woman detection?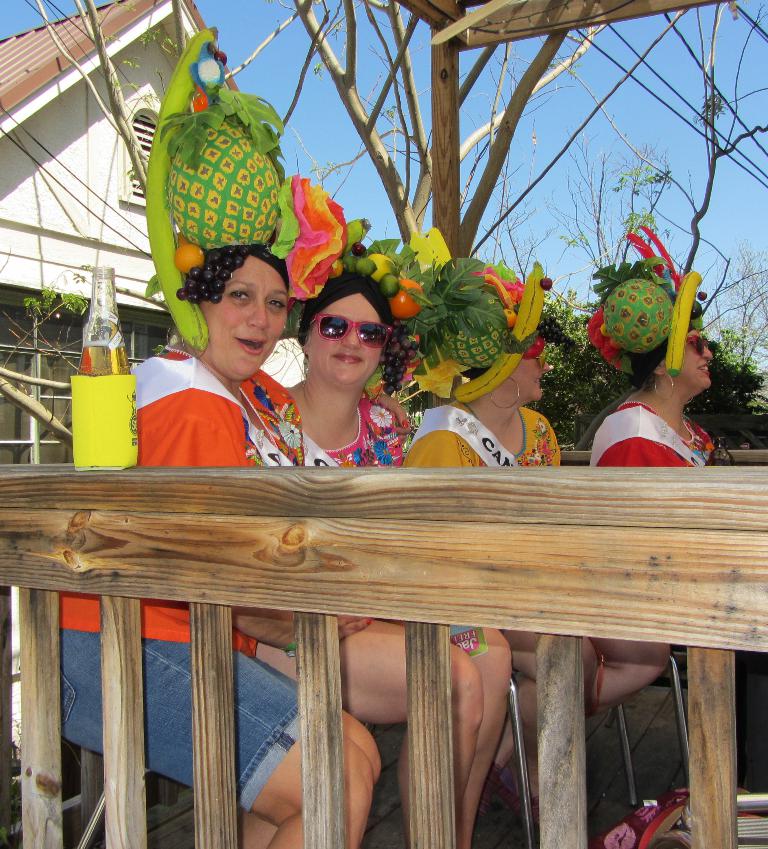
587:293:734:469
